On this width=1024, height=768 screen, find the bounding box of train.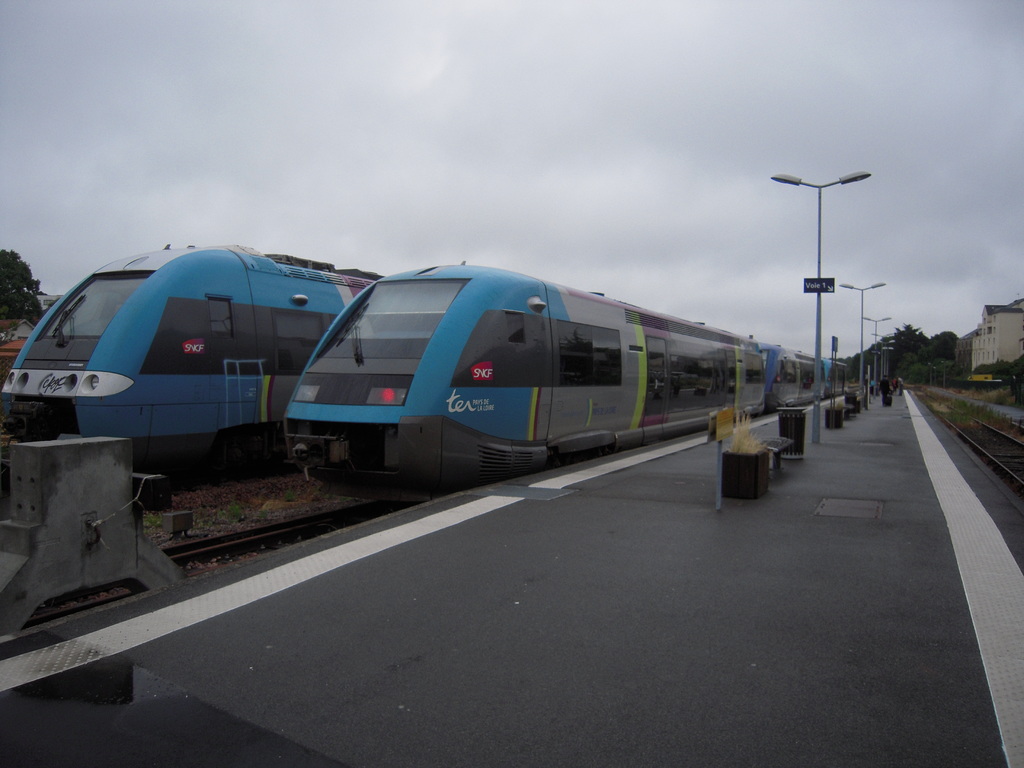
Bounding box: region(0, 240, 381, 478).
